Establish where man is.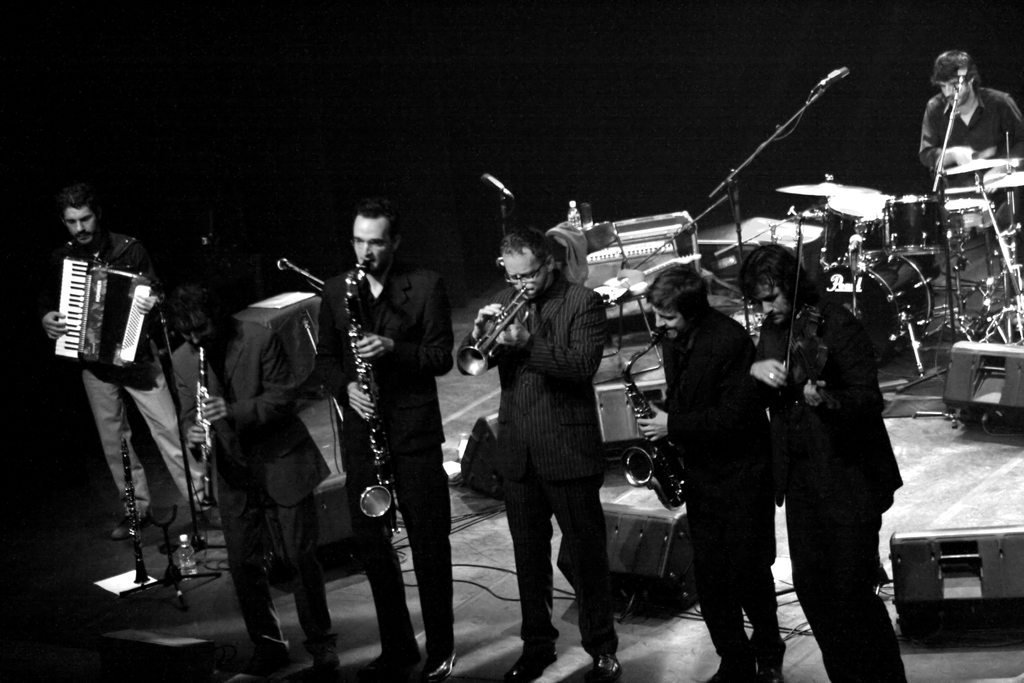
Established at 458, 211, 638, 659.
